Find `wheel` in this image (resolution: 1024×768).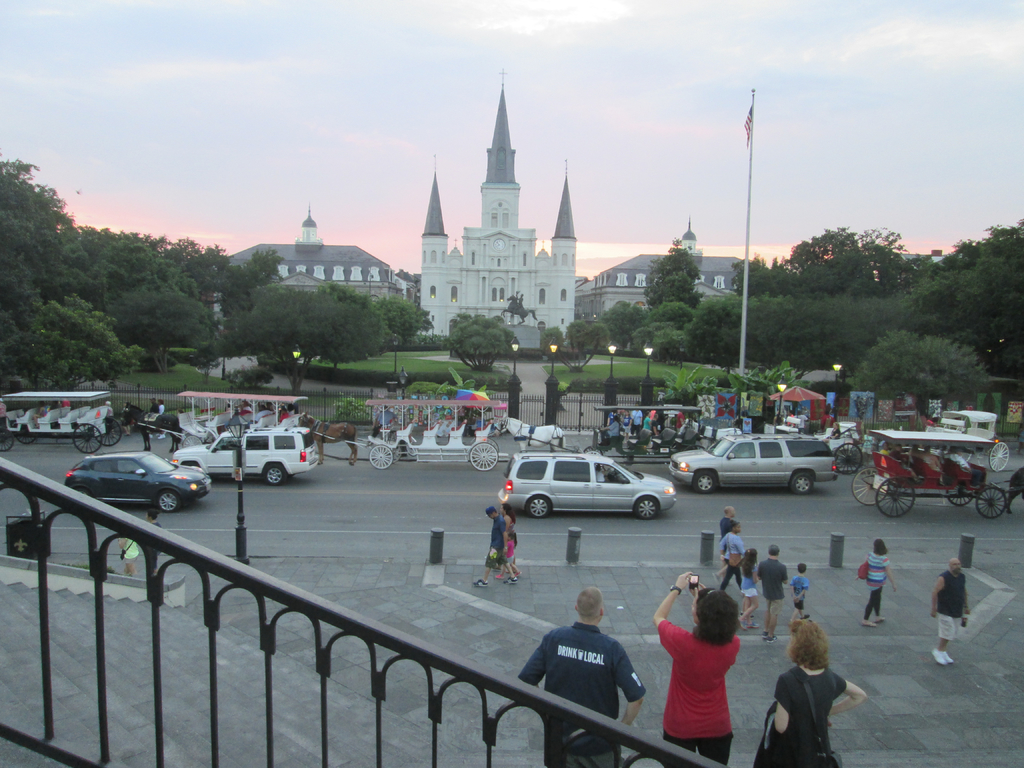
637 500 660 518.
